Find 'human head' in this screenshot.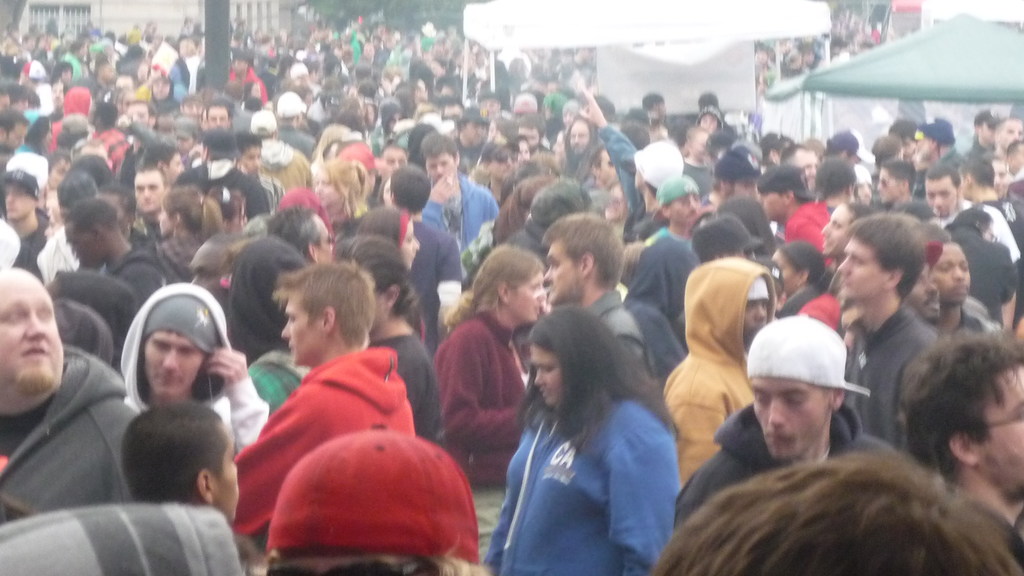
The bounding box for 'human head' is 202:124:234:166.
